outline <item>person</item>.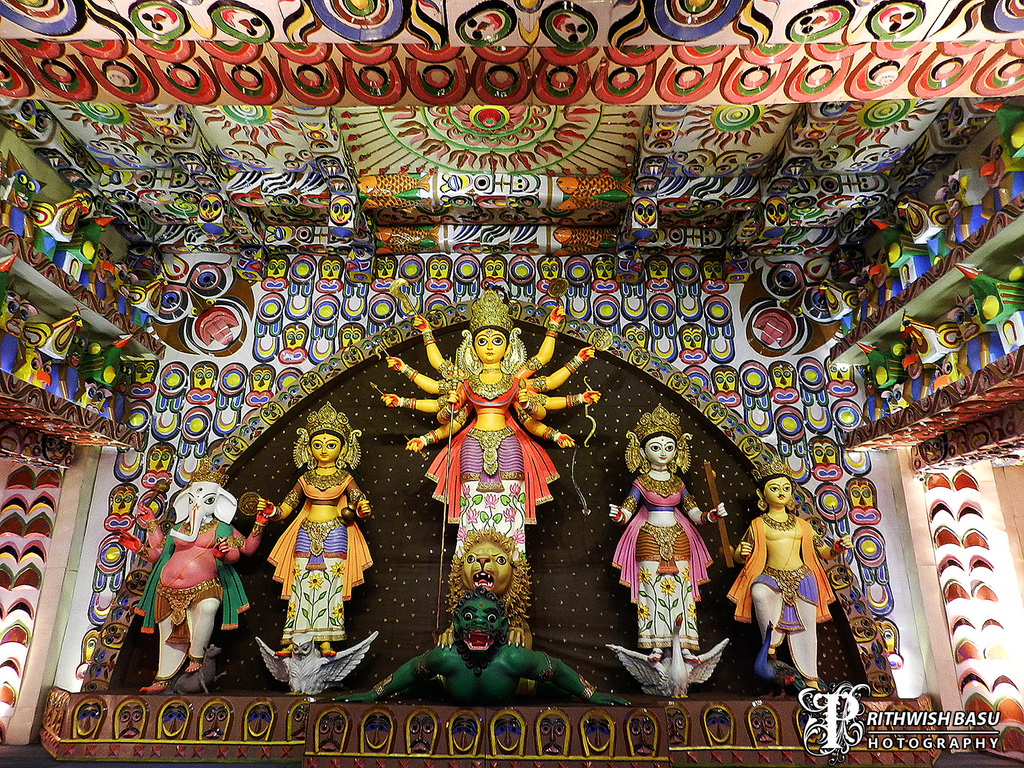
Outline: [x1=148, y1=481, x2=257, y2=693].
